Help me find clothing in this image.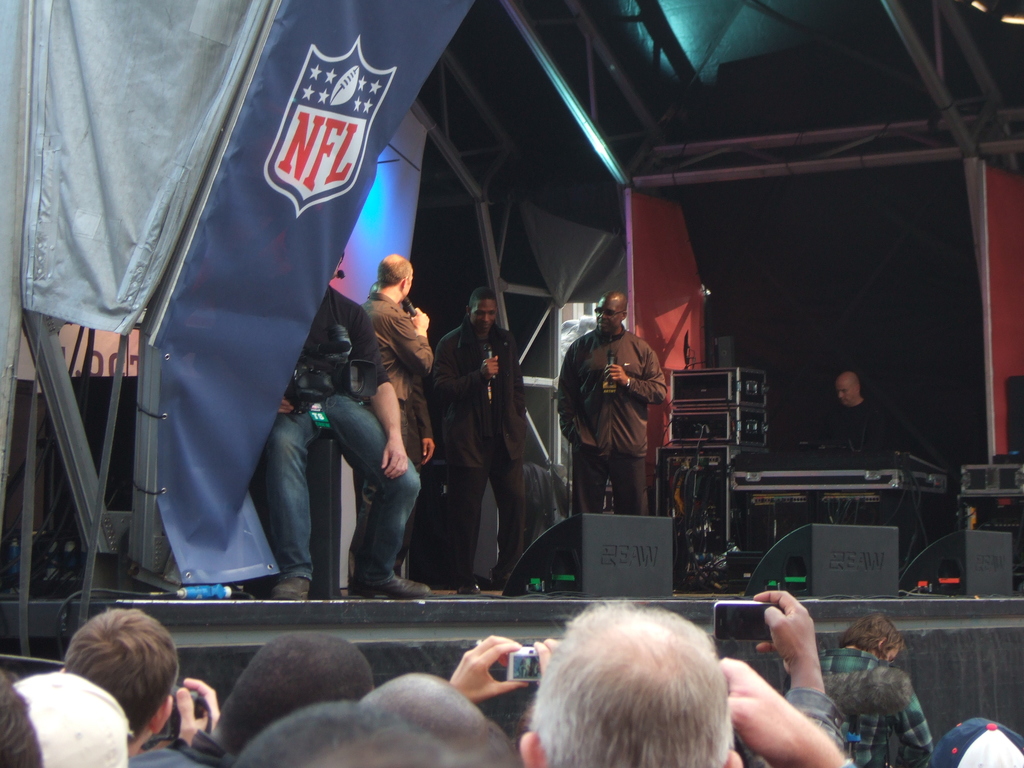
Found it: bbox(735, 688, 854, 767).
